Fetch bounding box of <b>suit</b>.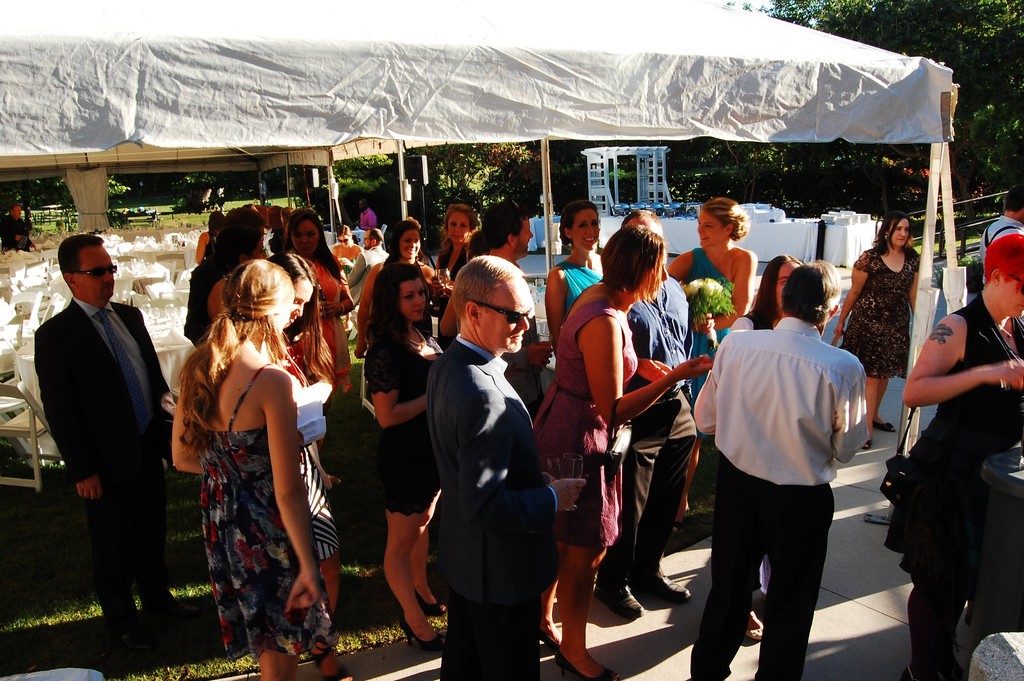
Bbox: [35,298,174,643].
